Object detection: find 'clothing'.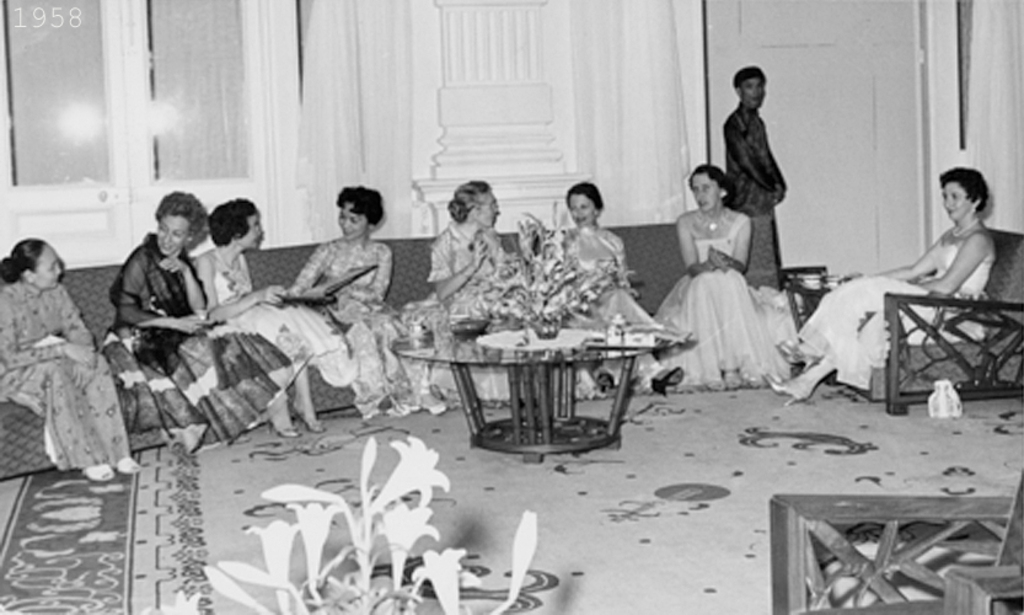
794/252/992/394.
